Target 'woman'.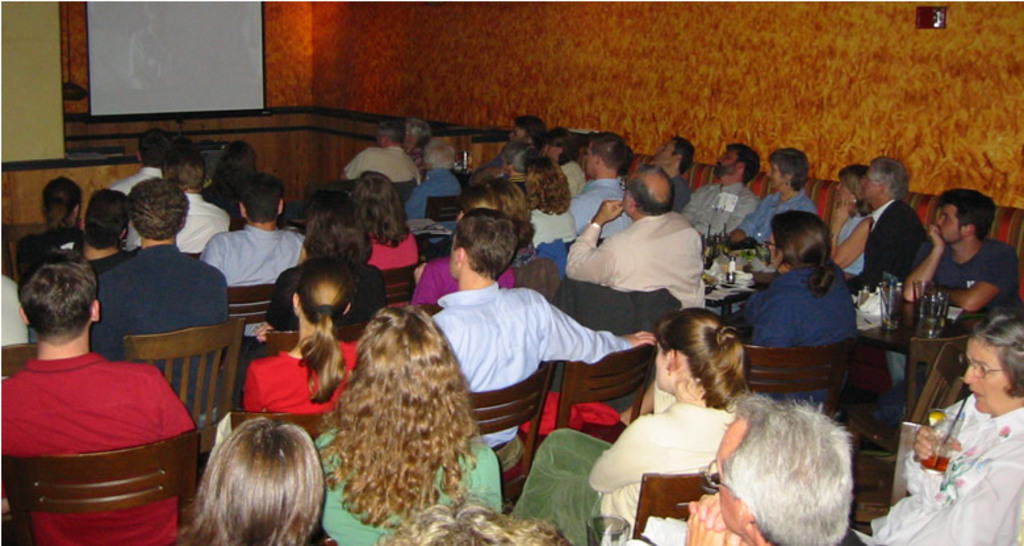
Target region: (197,132,268,213).
